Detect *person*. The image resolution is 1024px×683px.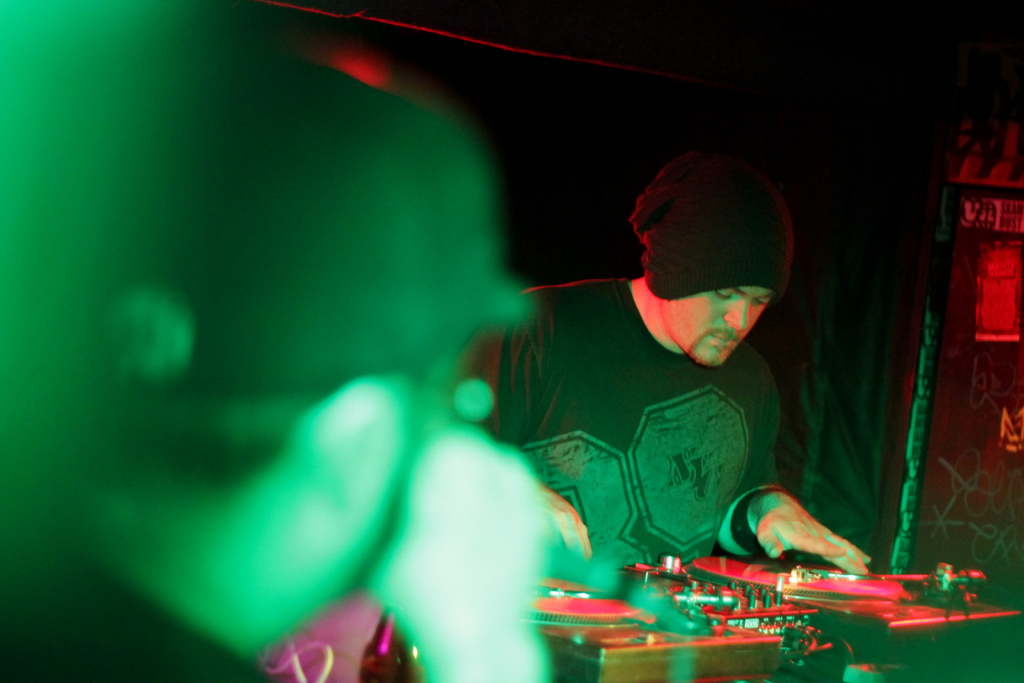
bbox=(0, 44, 582, 682).
